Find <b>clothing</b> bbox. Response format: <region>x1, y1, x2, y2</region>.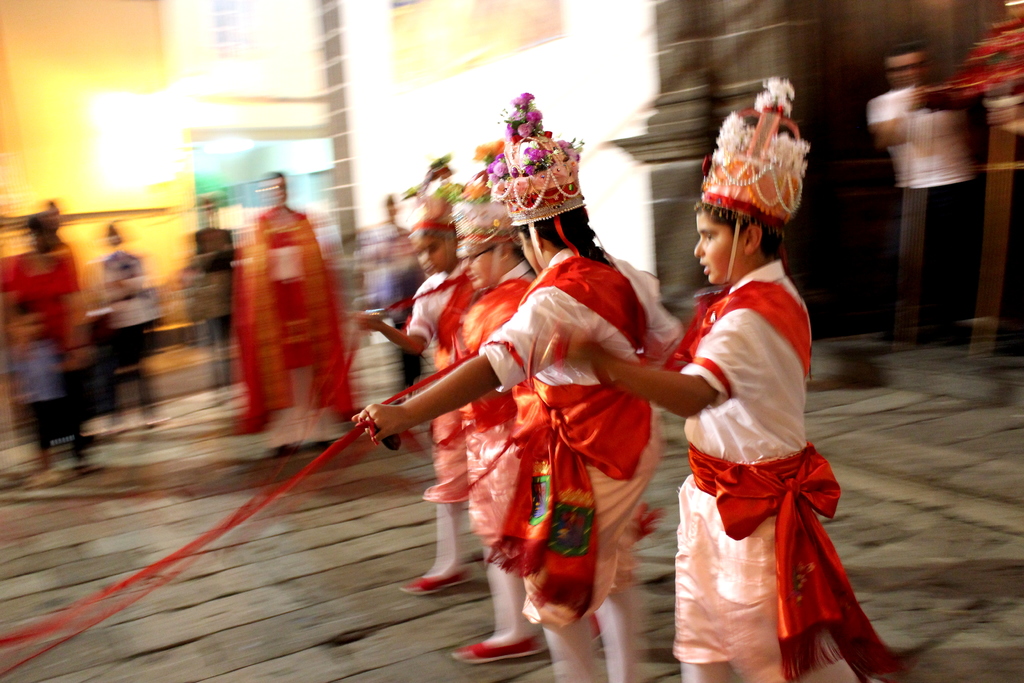
<region>427, 224, 685, 625</region>.
